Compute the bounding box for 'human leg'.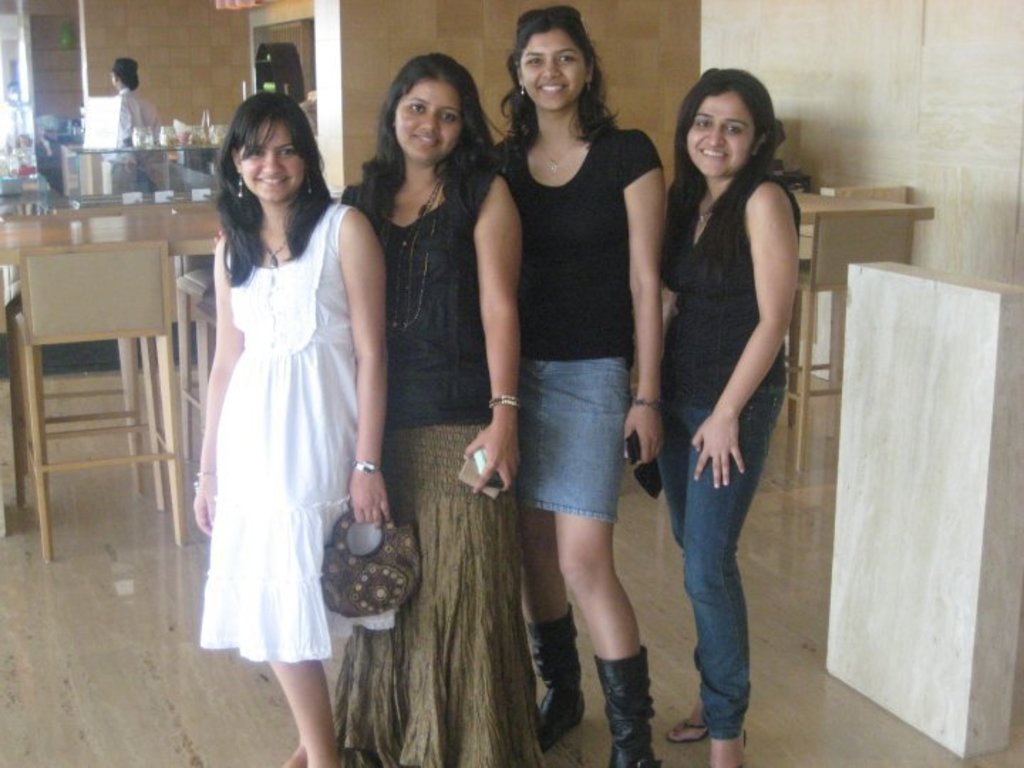
(282, 740, 306, 767).
